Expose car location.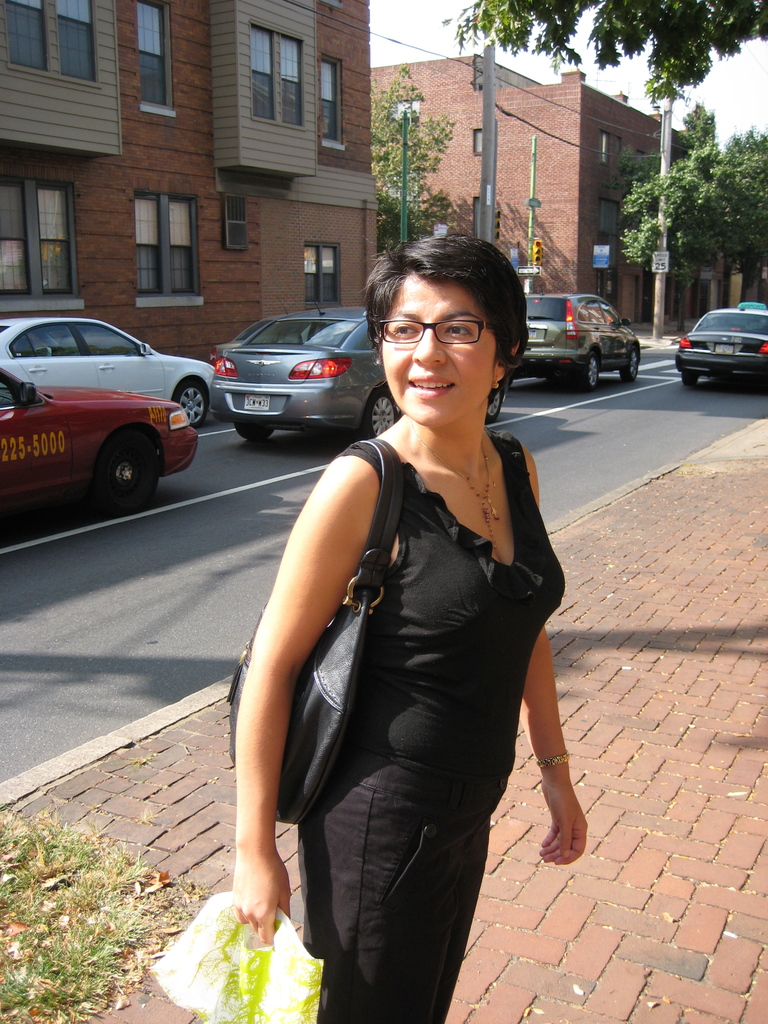
Exposed at [0,364,202,502].
